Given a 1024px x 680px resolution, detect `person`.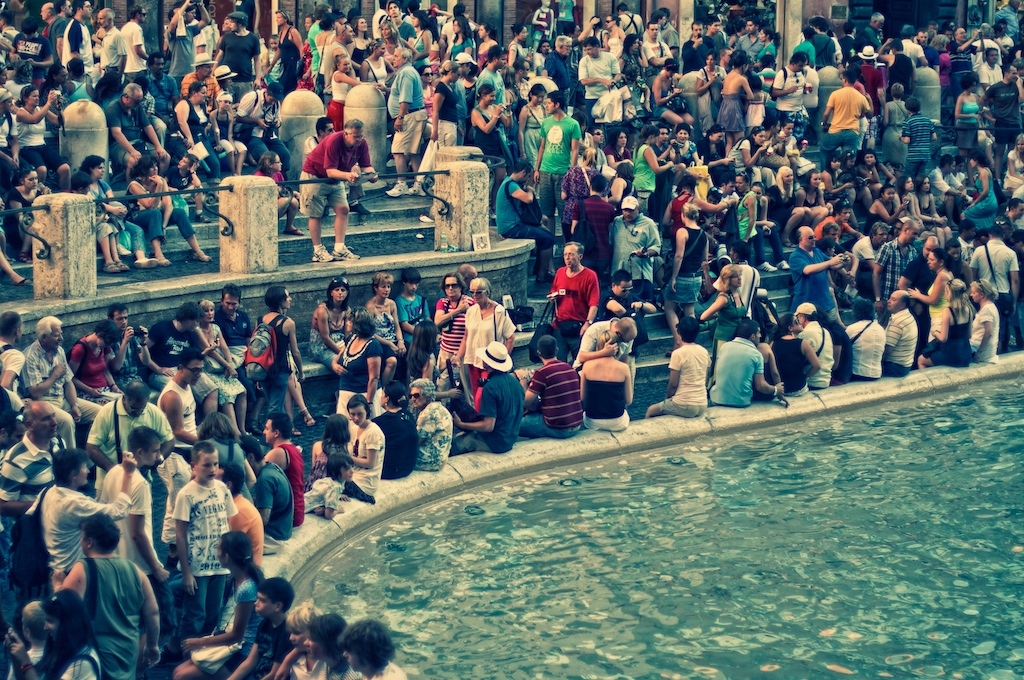
476 42 509 145.
